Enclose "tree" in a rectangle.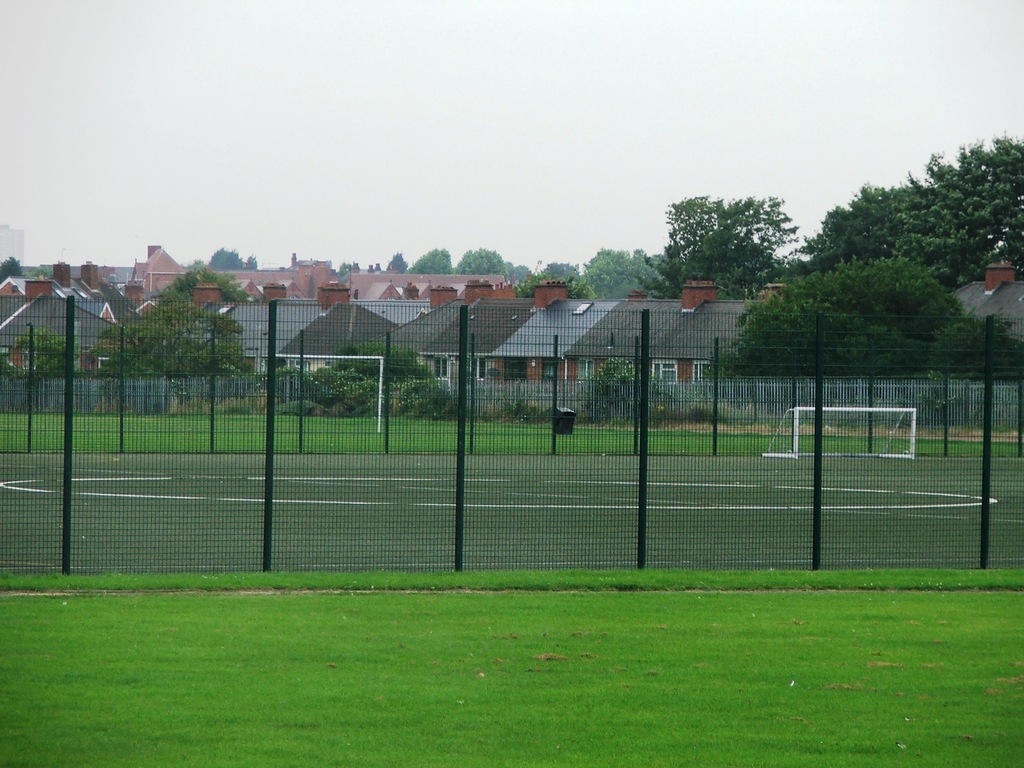
[left=161, top=257, right=252, bottom=305].
